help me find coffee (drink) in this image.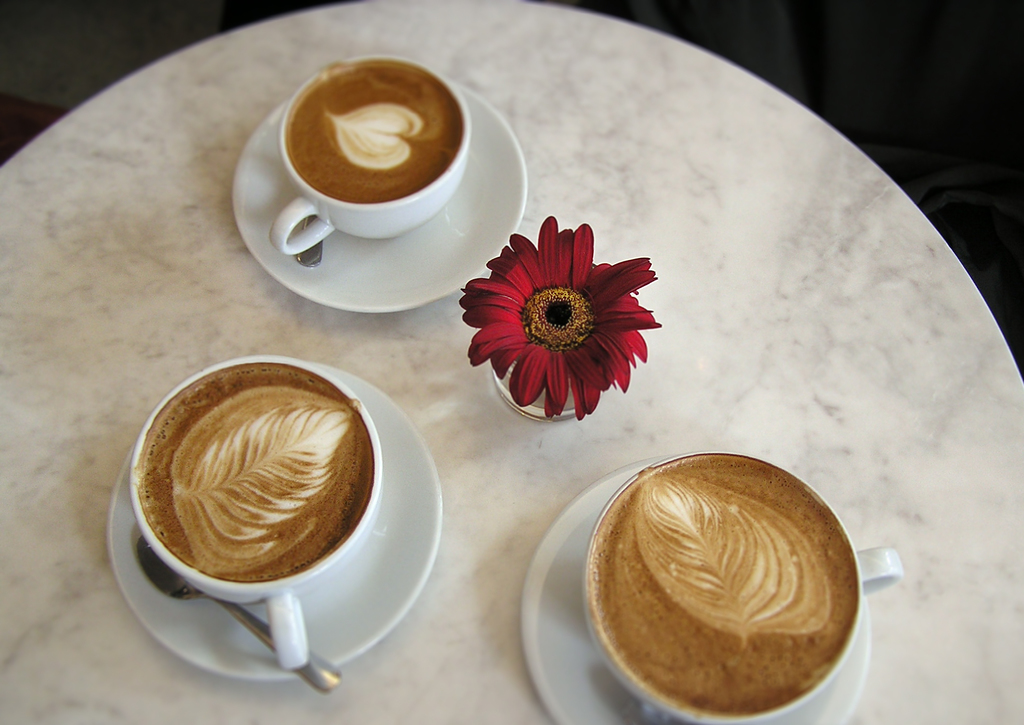
Found it: l=124, t=371, r=372, b=582.
